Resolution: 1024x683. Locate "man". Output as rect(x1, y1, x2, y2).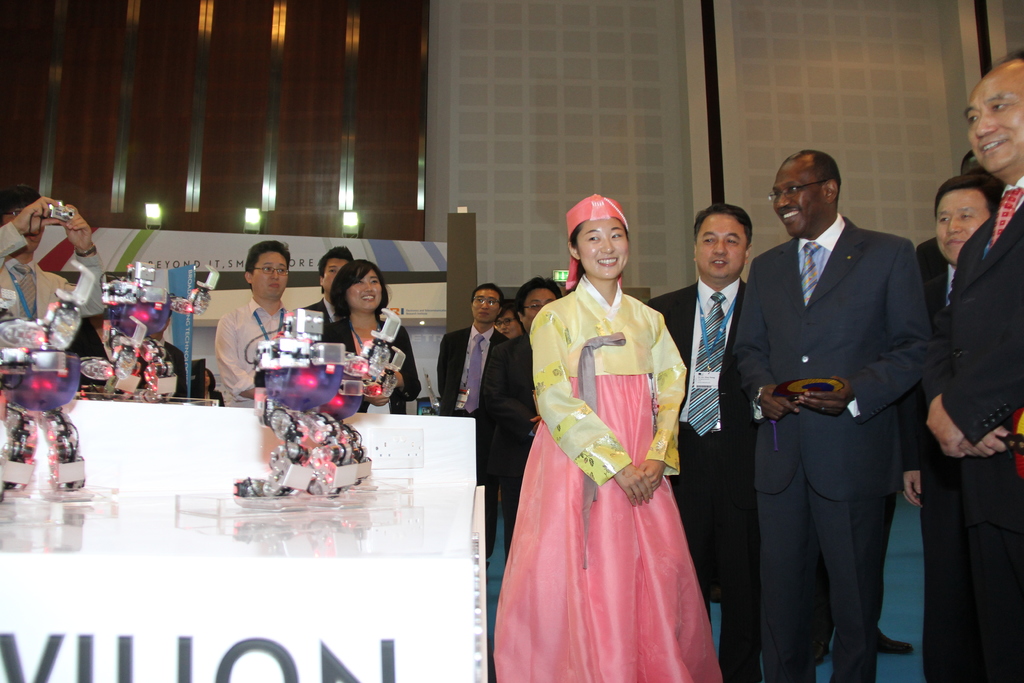
rect(728, 113, 936, 677).
